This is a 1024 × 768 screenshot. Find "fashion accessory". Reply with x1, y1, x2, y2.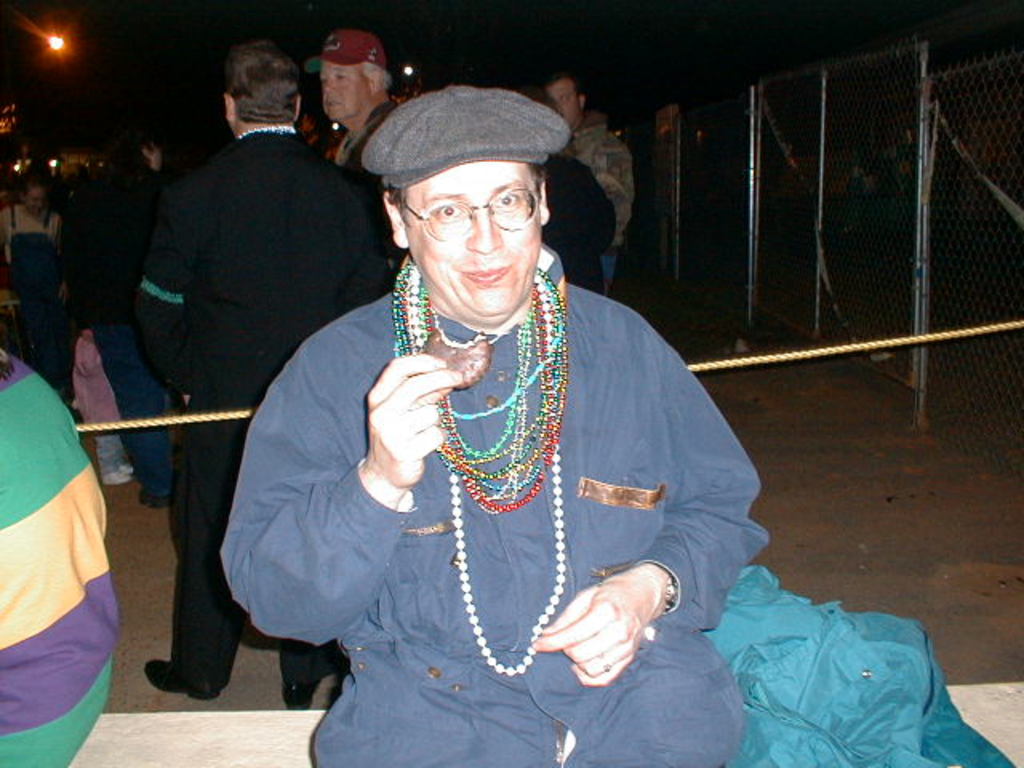
333, 106, 397, 163.
